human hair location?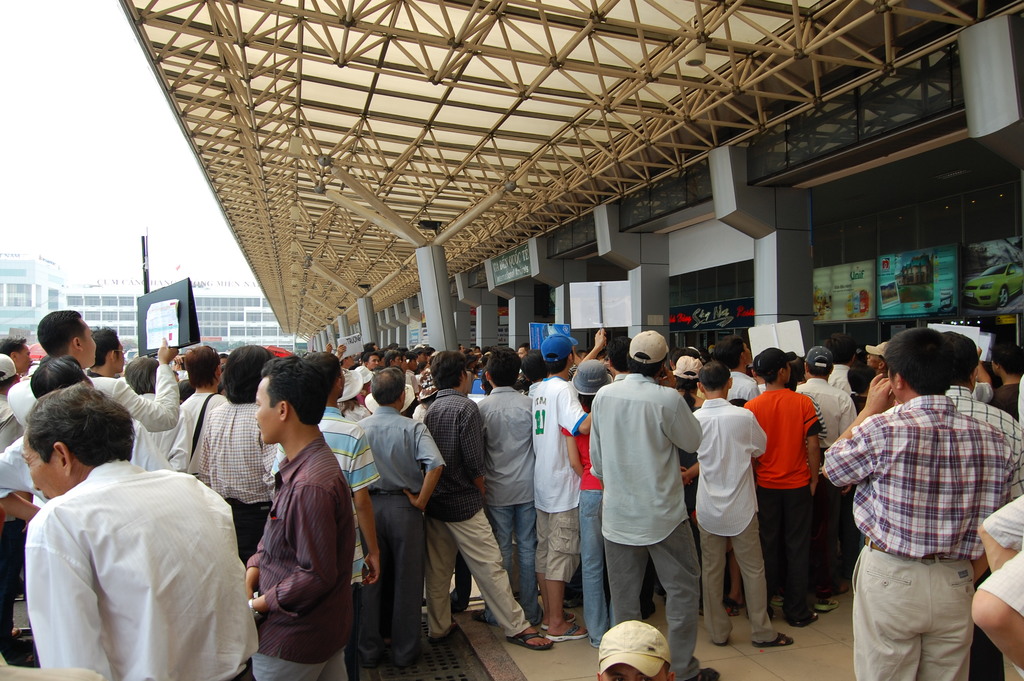
bbox=(806, 356, 830, 375)
